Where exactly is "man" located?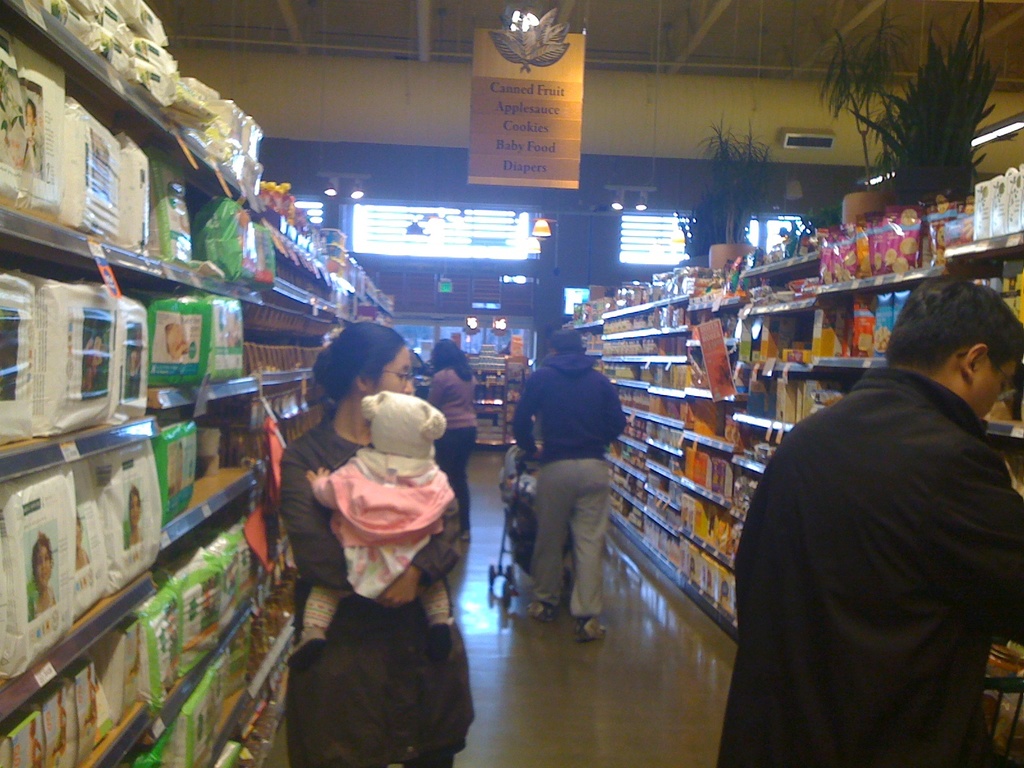
Its bounding box is rect(510, 327, 625, 642).
